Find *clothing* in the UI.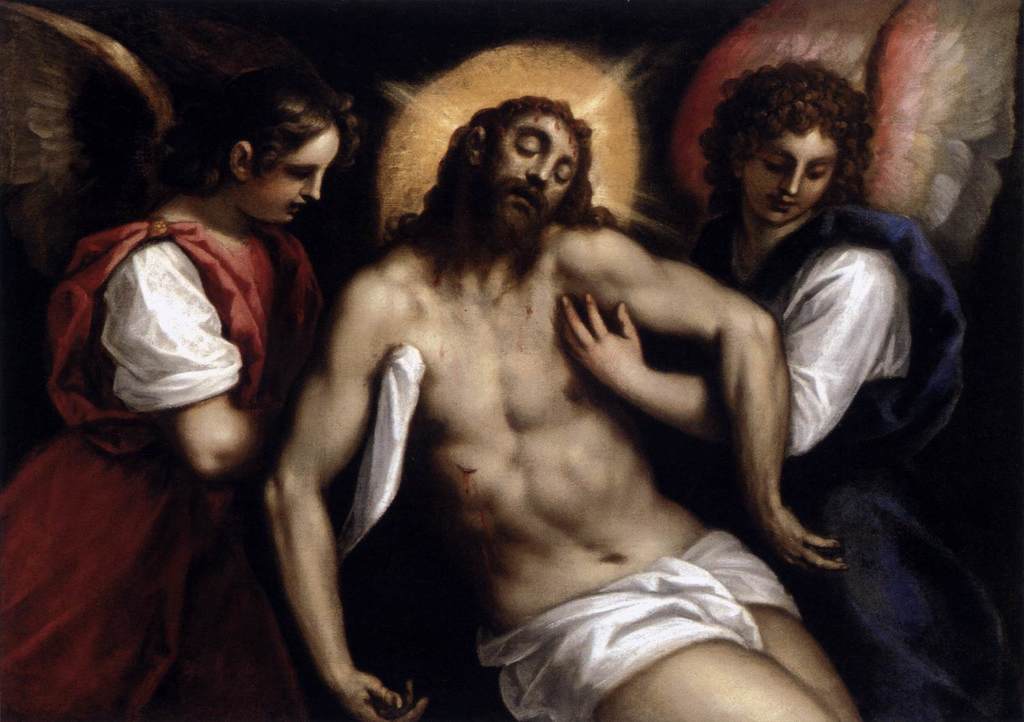
UI element at 466/517/806/721.
